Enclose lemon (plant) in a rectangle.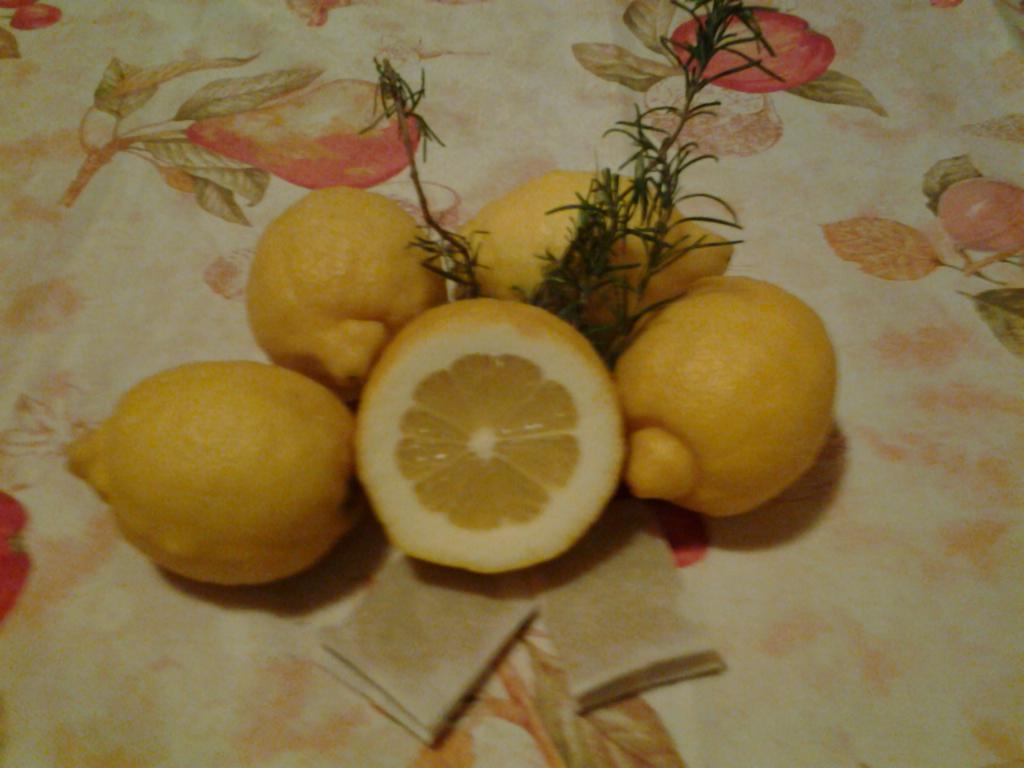
(443, 170, 735, 338).
